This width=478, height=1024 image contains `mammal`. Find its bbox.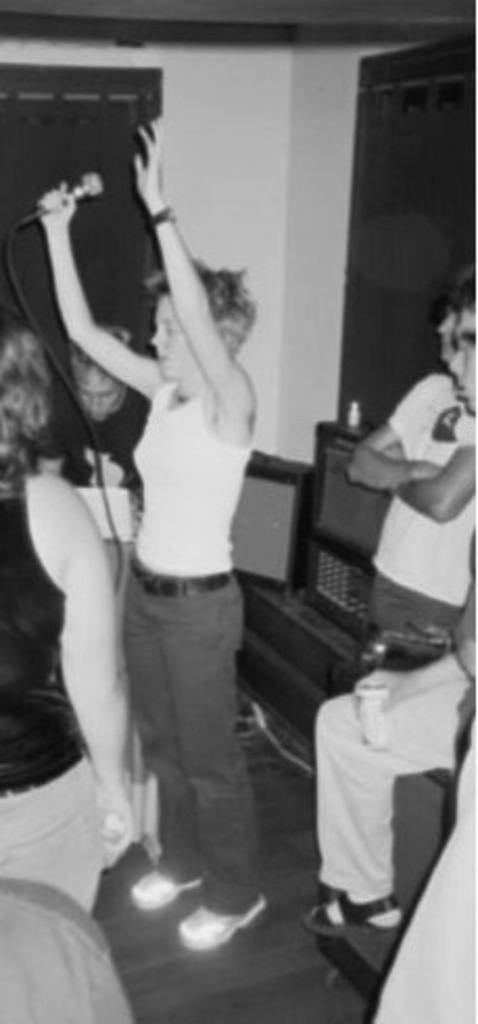
region(298, 271, 476, 934).
